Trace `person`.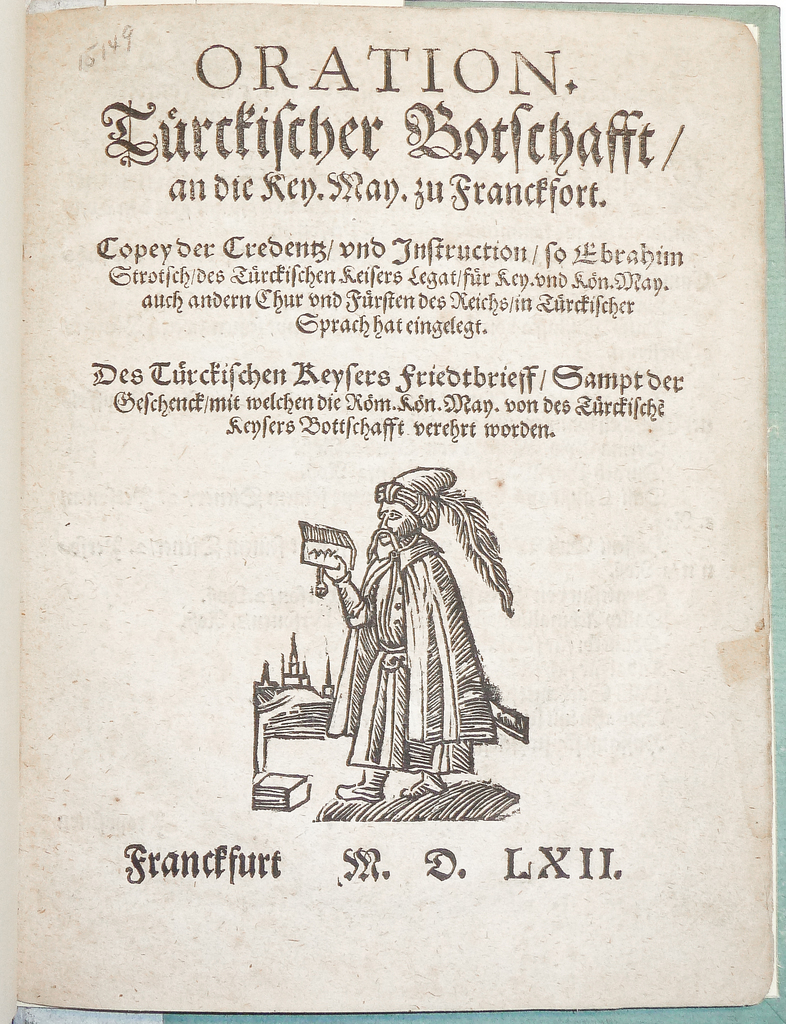
Traced to (x1=339, y1=431, x2=500, y2=776).
